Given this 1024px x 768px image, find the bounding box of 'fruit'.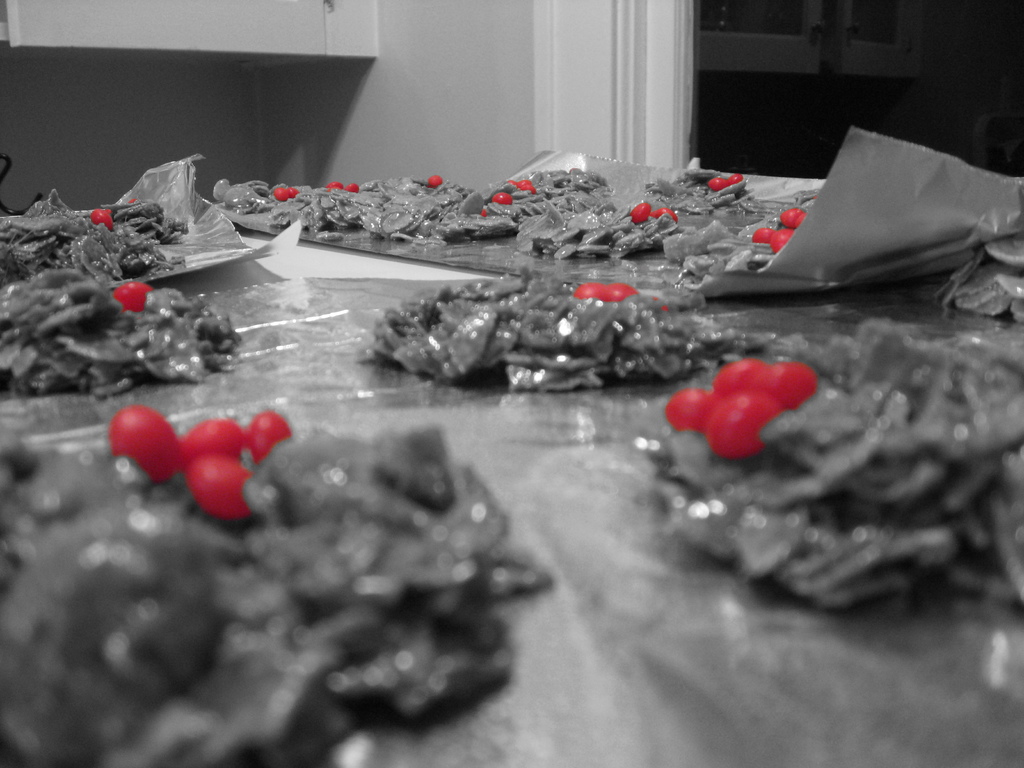
box=[707, 175, 732, 191].
